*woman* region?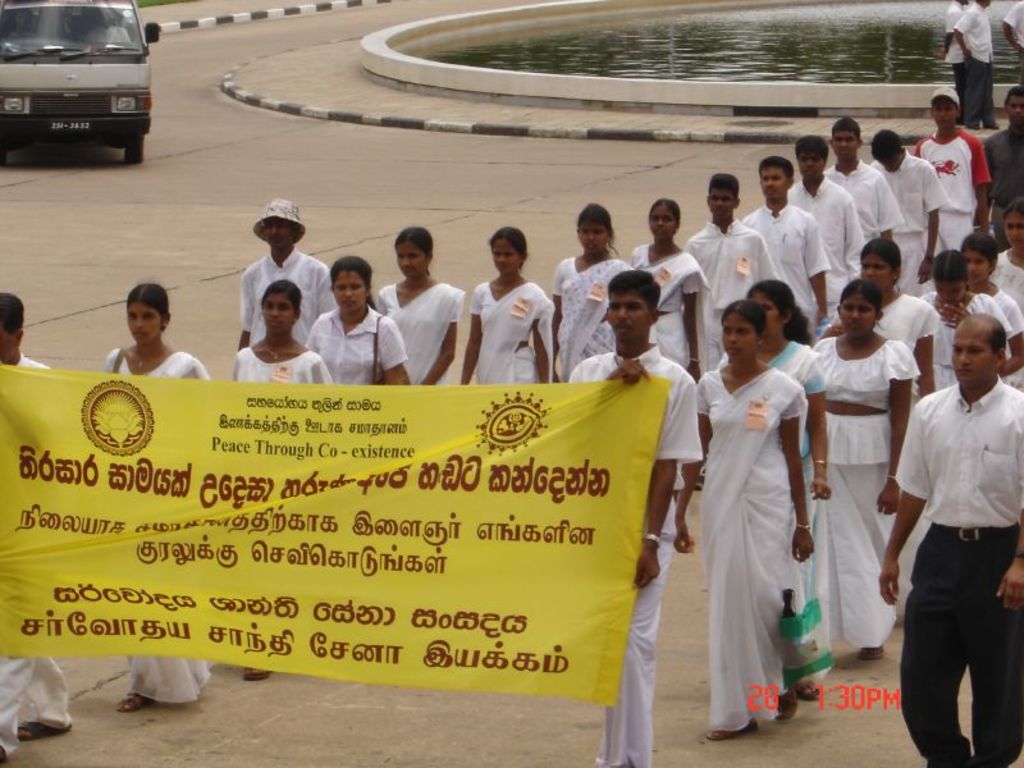
Rect(920, 246, 1015, 385)
